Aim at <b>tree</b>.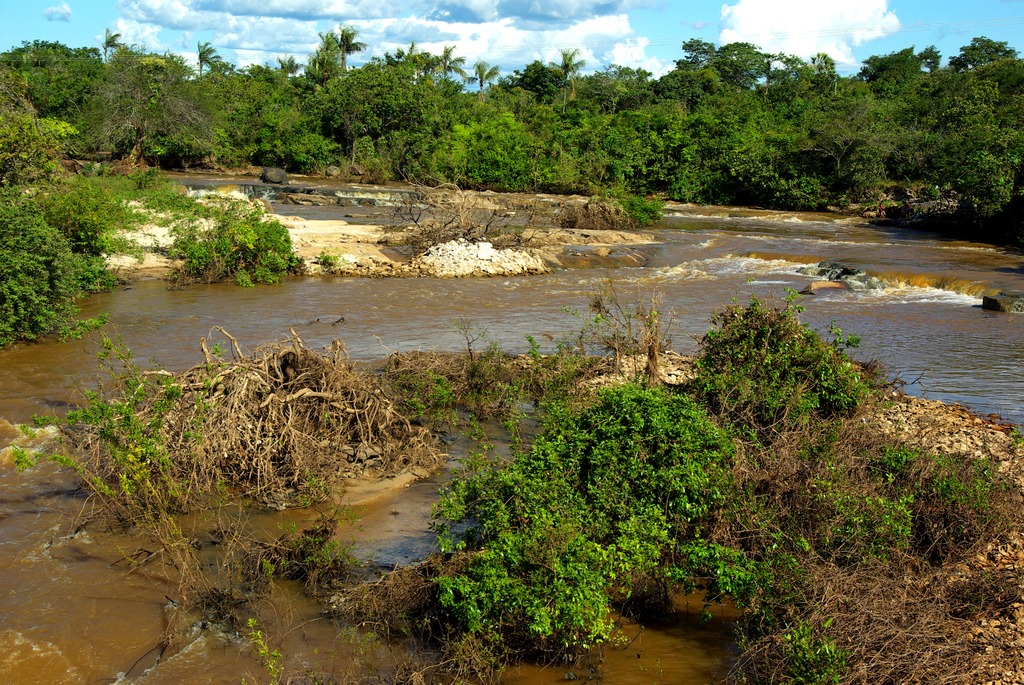
Aimed at [left=95, top=37, right=202, bottom=171].
